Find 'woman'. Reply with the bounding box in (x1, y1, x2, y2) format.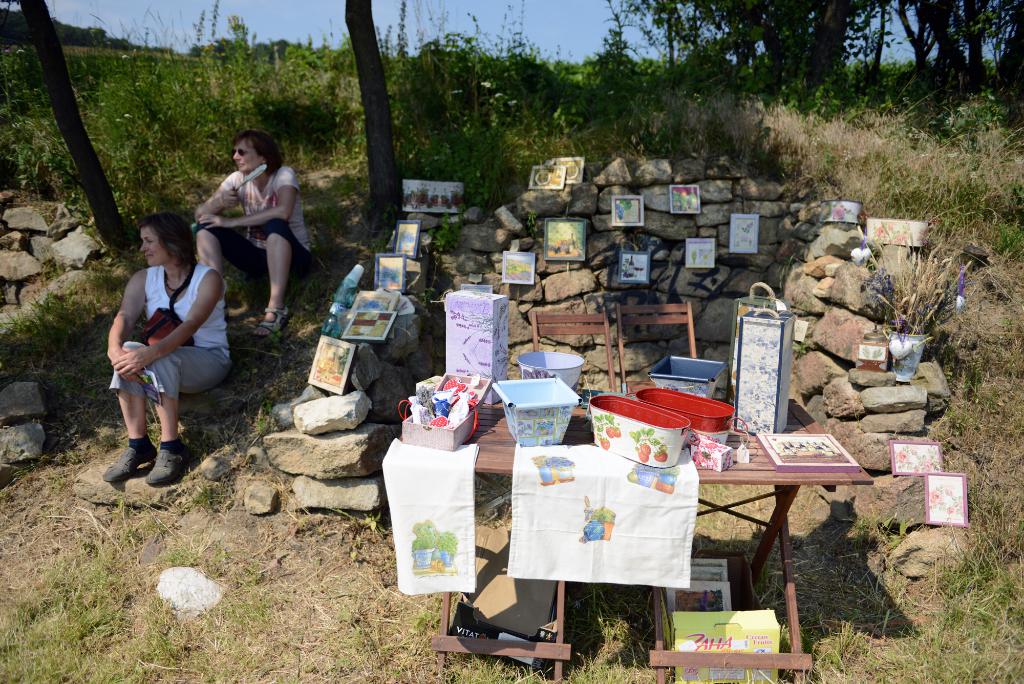
(189, 131, 315, 335).
